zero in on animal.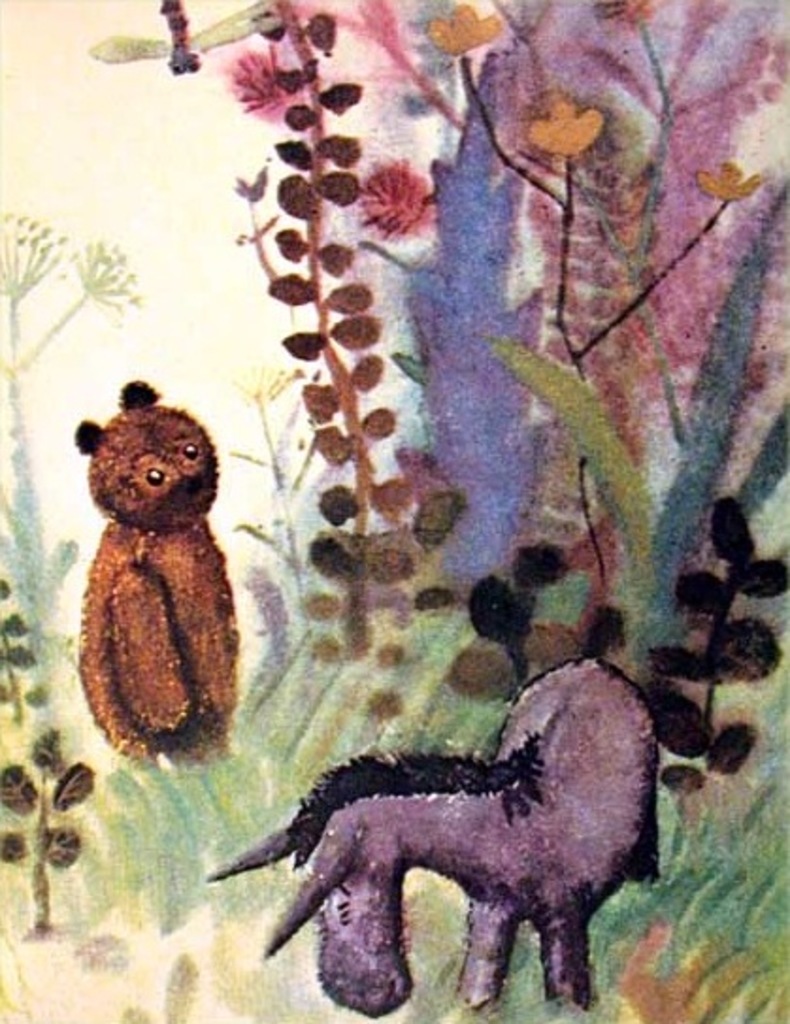
Zeroed in: BBox(200, 652, 660, 1022).
